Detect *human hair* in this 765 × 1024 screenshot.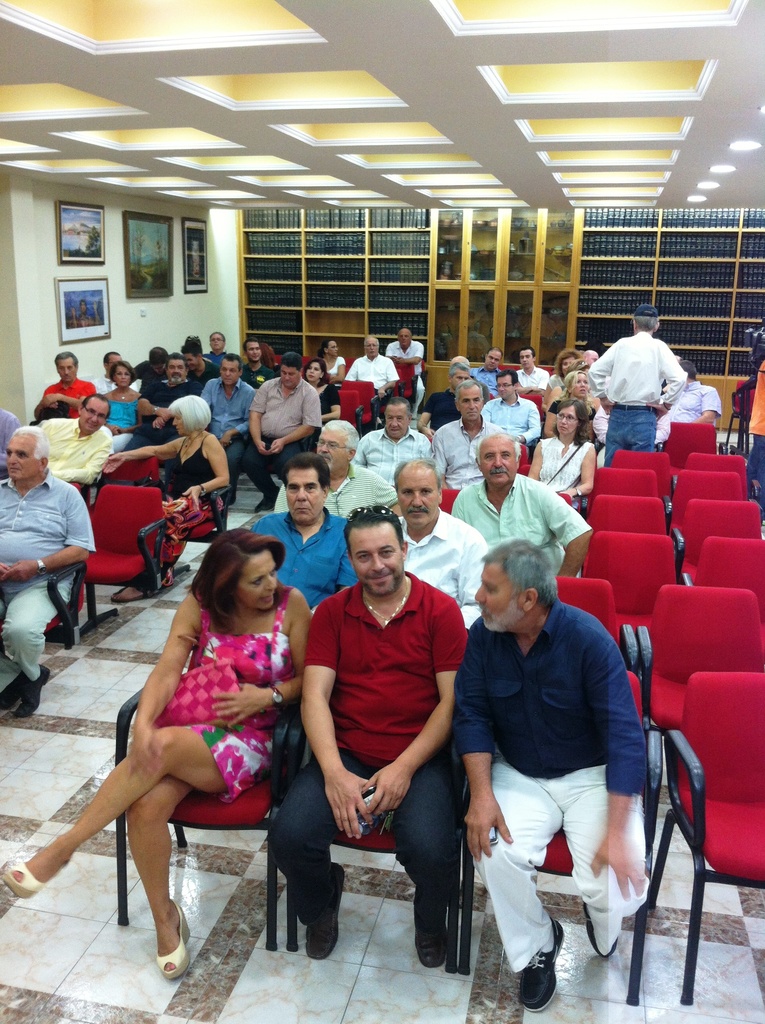
Detection: select_region(279, 450, 332, 495).
